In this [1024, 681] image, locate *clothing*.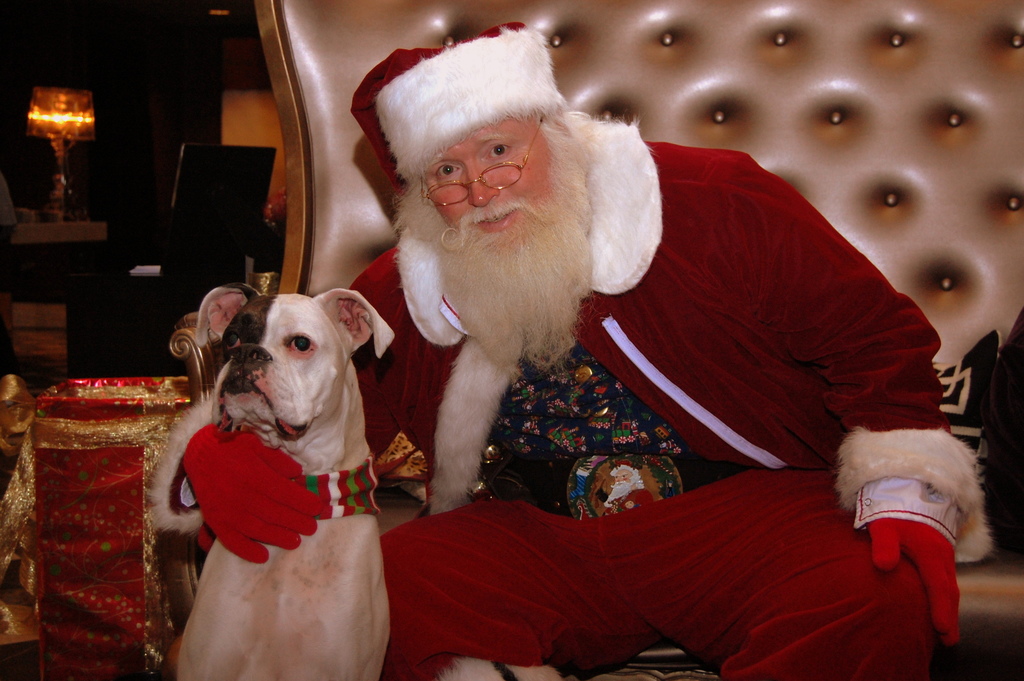
Bounding box: x1=344 y1=81 x2=966 y2=655.
